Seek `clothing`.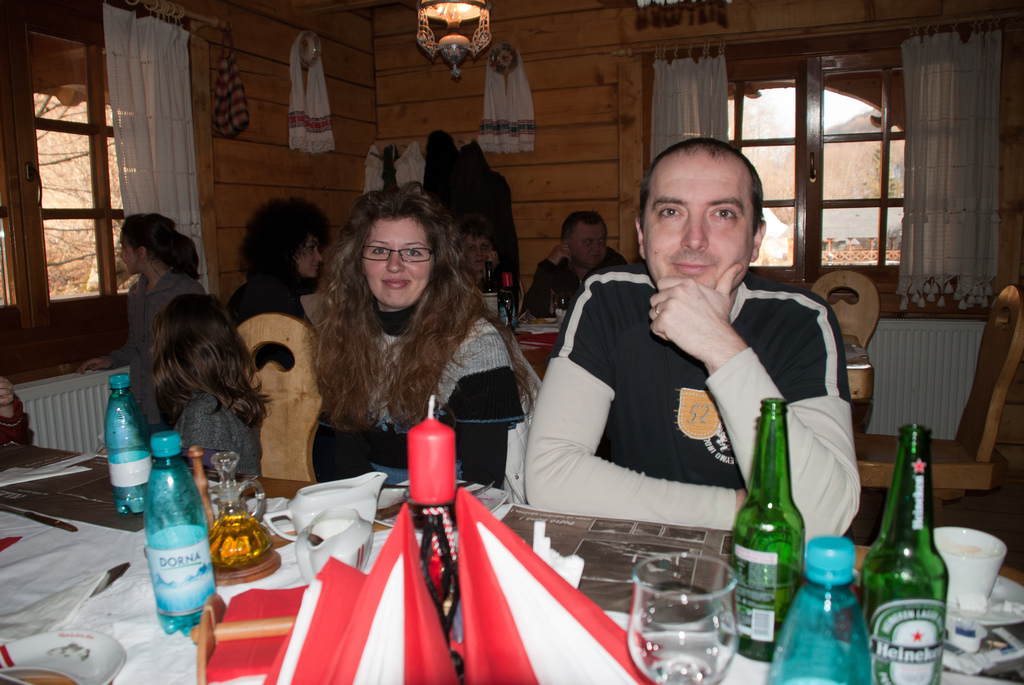
select_region(109, 263, 211, 441).
